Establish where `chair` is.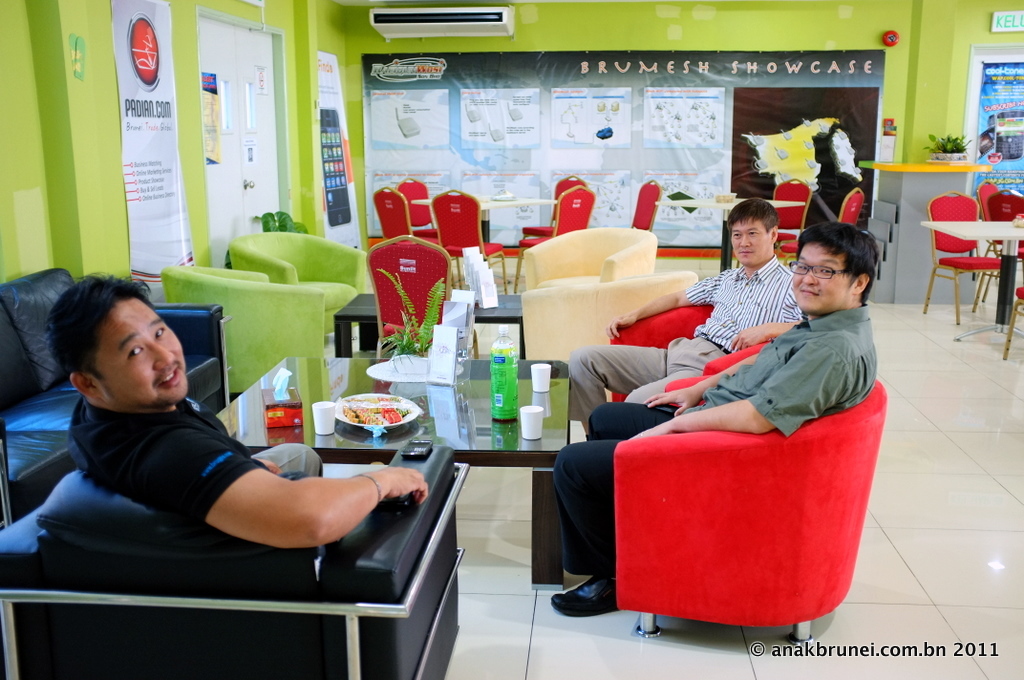
Established at <region>0, 442, 466, 679</region>.
